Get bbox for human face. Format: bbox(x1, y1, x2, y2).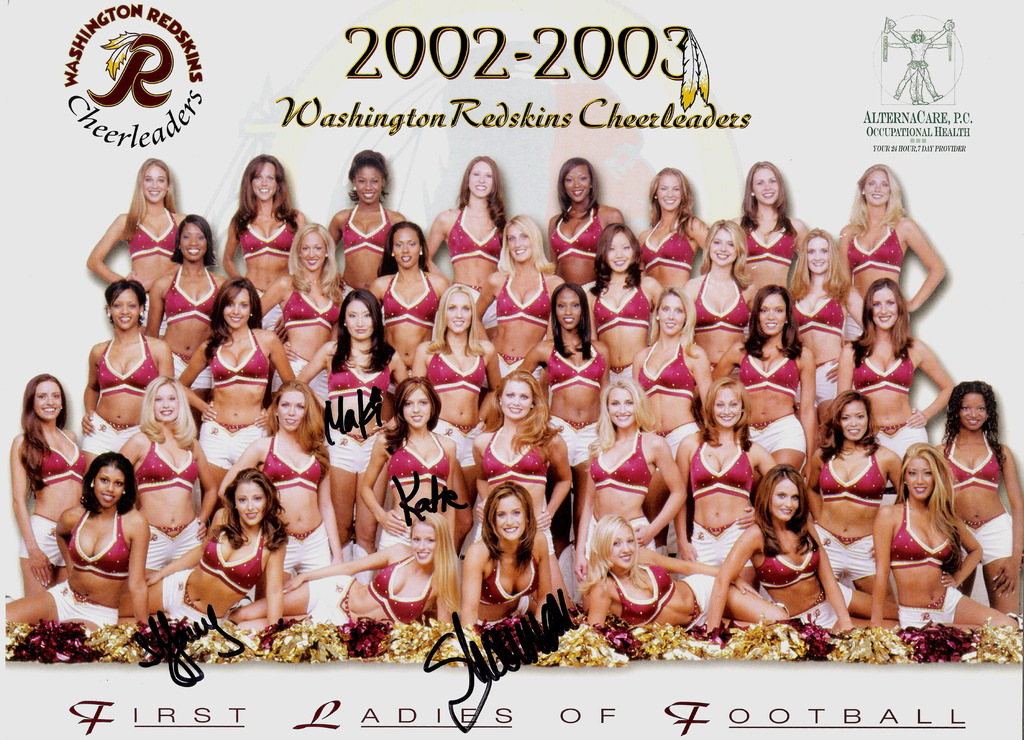
bbox(154, 386, 177, 420).
